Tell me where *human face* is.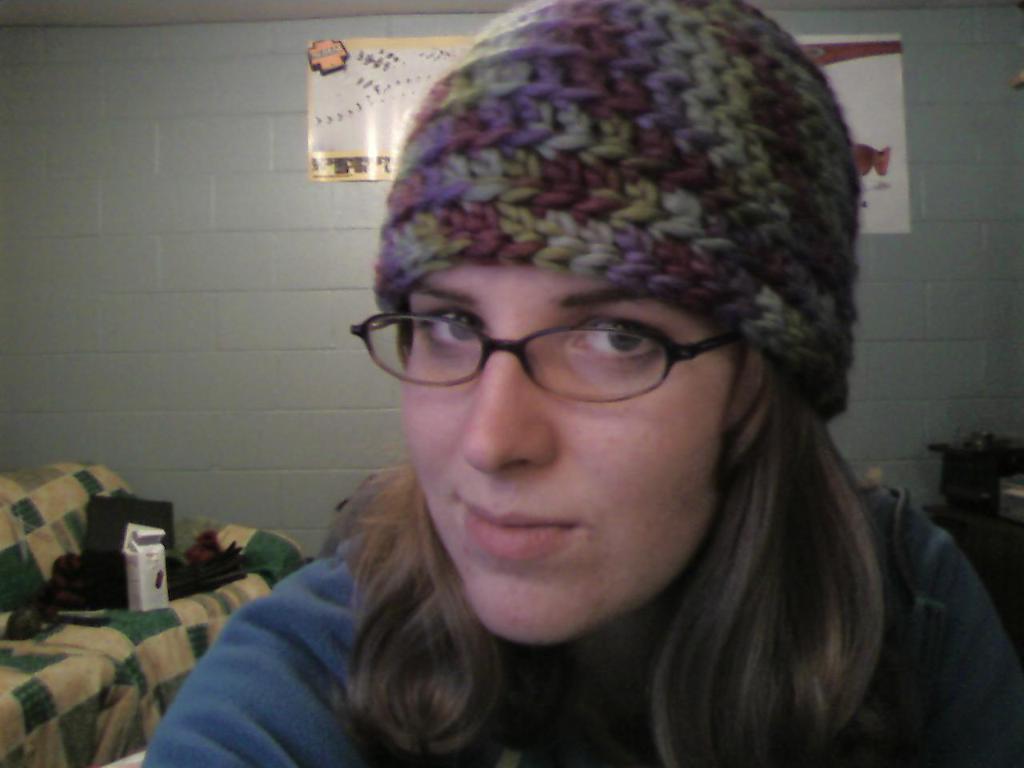
*human face* is at box(402, 267, 733, 645).
